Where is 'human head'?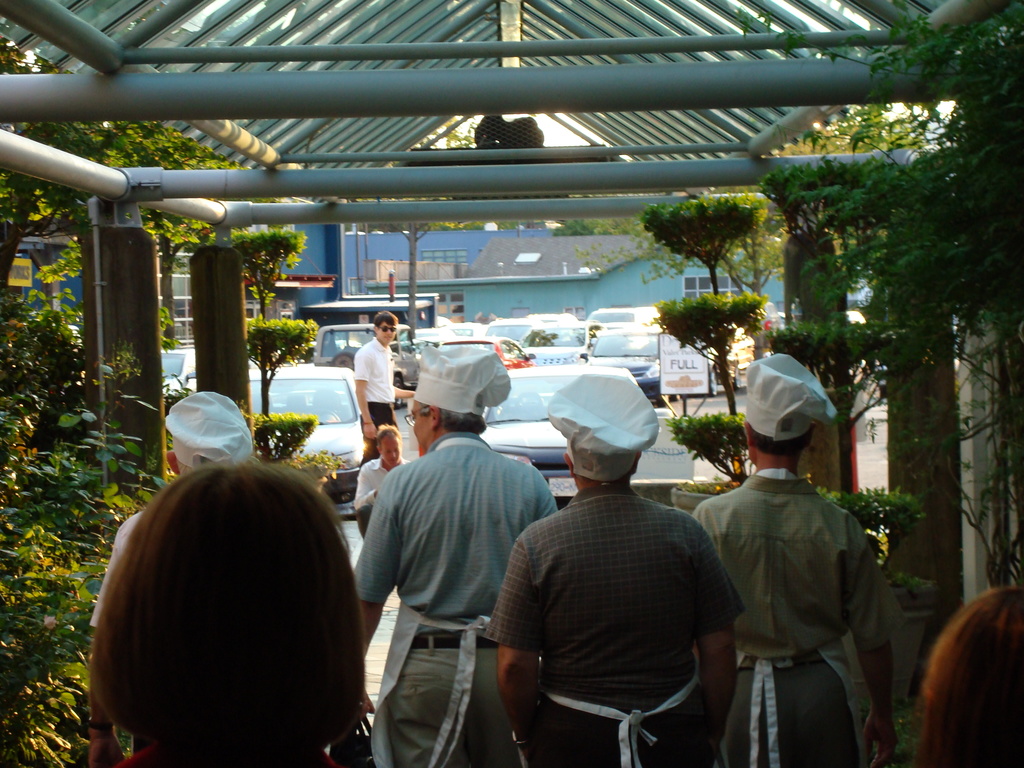
<bbox>920, 586, 1023, 767</bbox>.
